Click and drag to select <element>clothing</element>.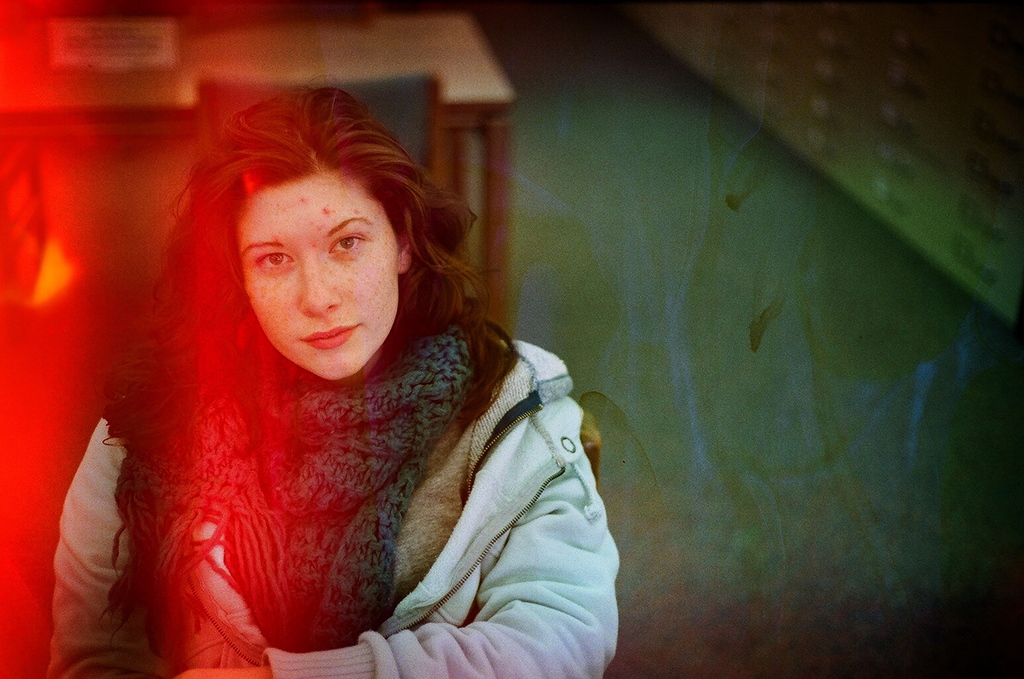
Selection: {"x1": 56, "y1": 340, "x2": 637, "y2": 678}.
